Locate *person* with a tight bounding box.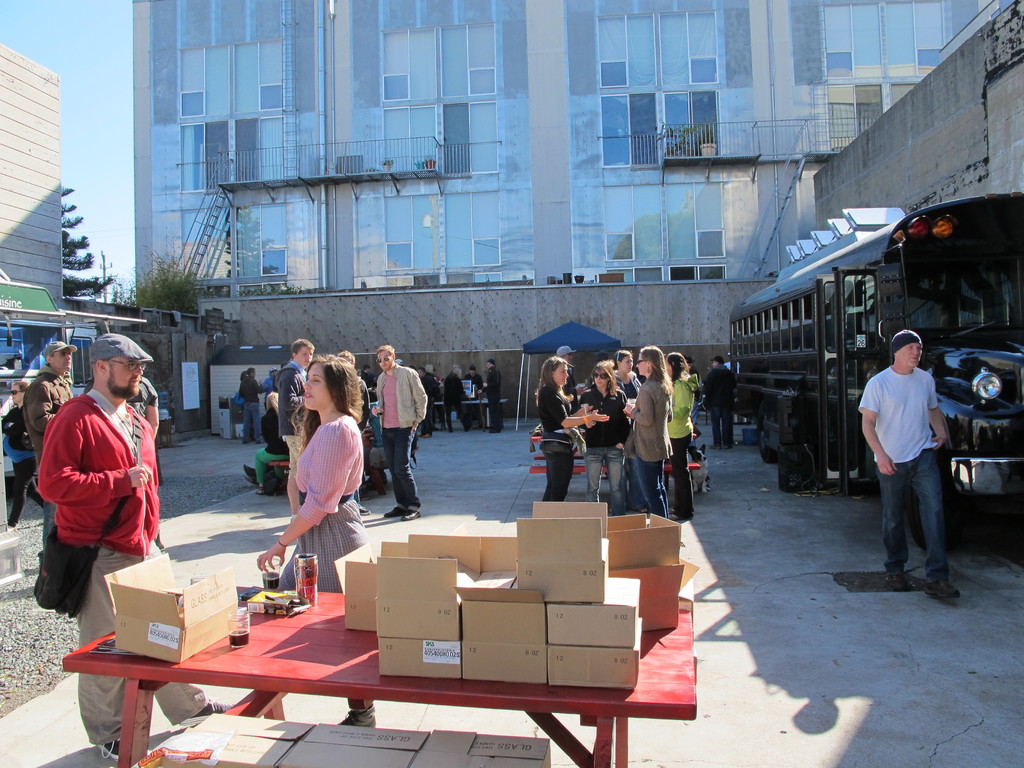
x1=620, y1=341, x2=670, y2=526.
